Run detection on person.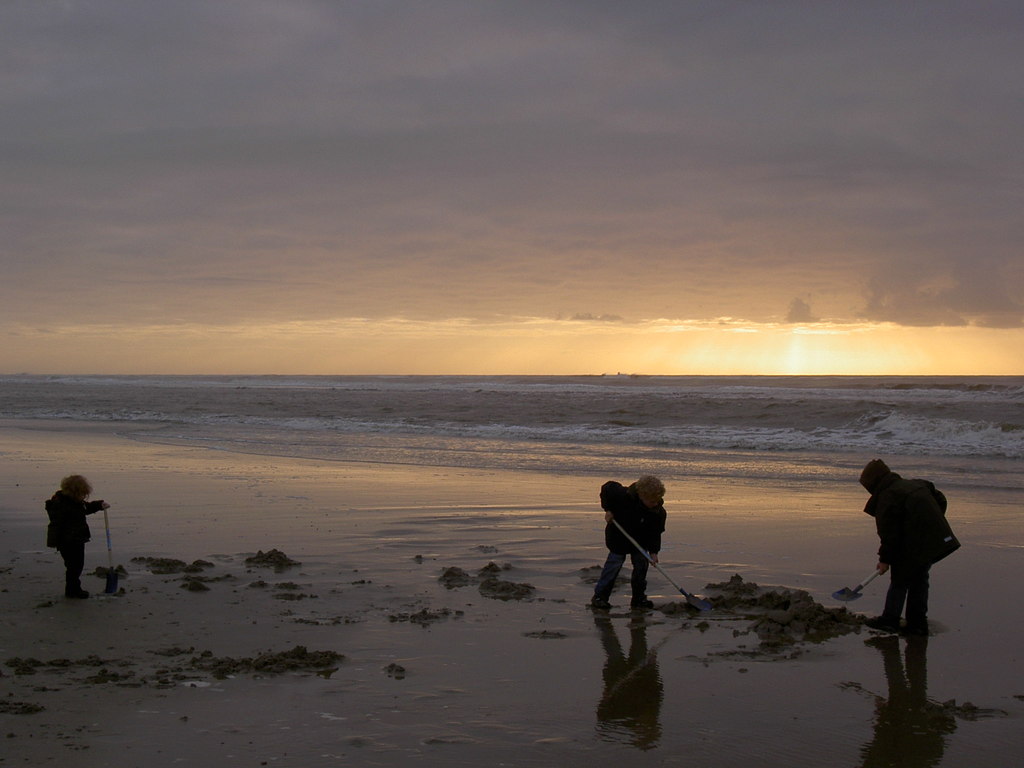
Result: bbox(591, 475, 668, 614).
